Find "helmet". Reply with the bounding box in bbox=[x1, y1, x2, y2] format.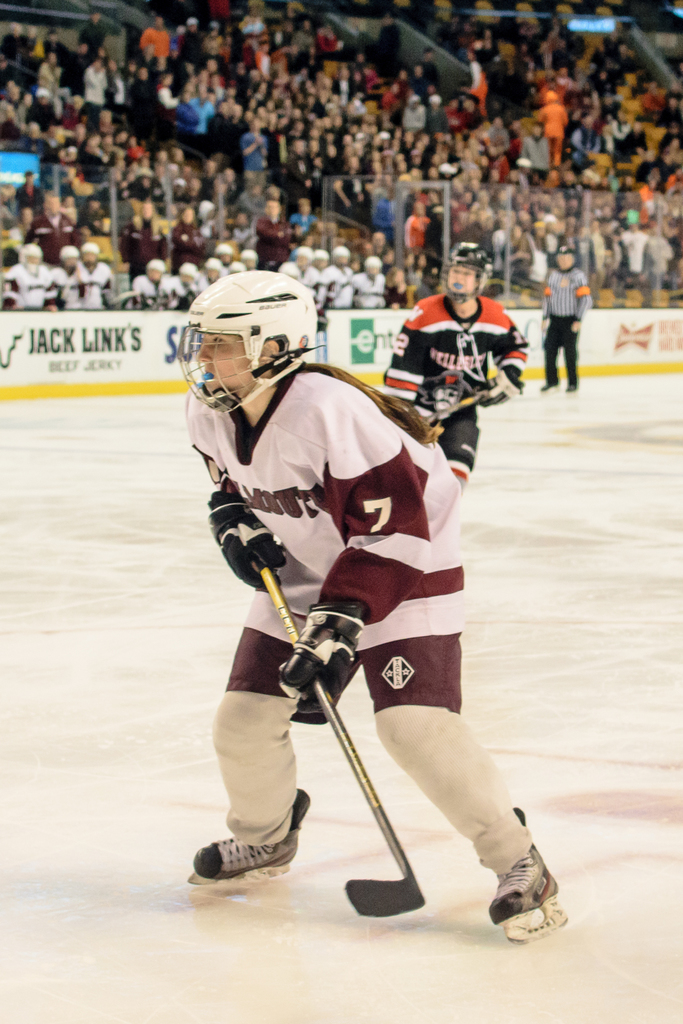
bbox=[444, 241, 507, 309].
